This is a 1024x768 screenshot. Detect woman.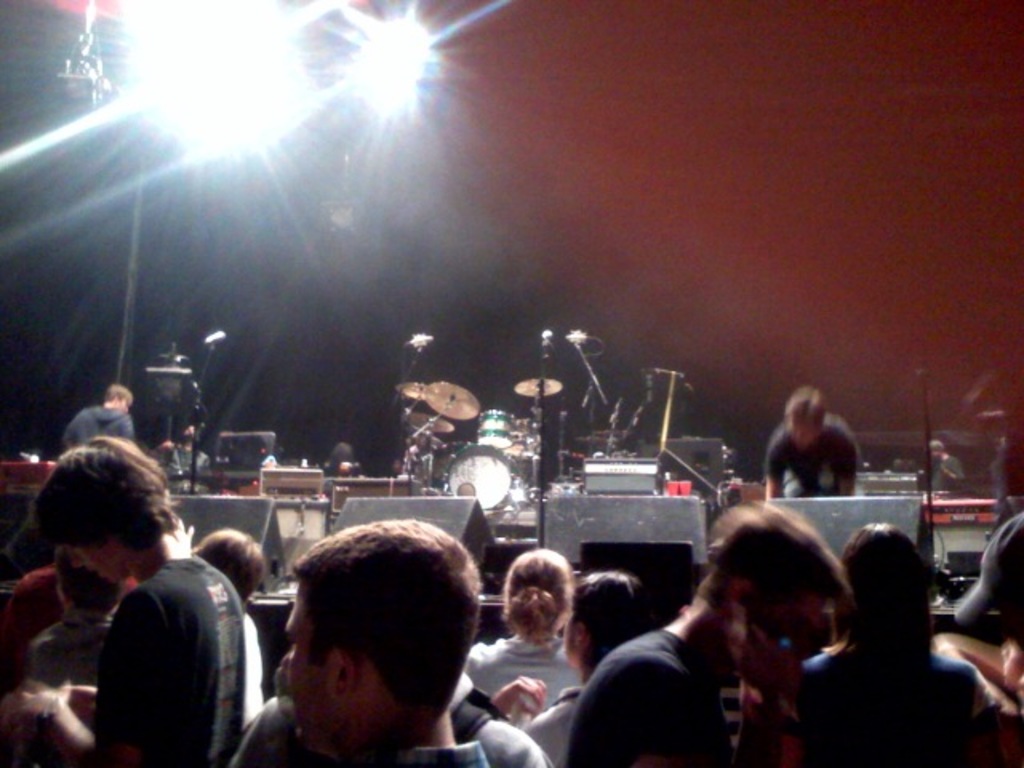
pyautogui.locateOnScreen(459, 546, 579, 718).
